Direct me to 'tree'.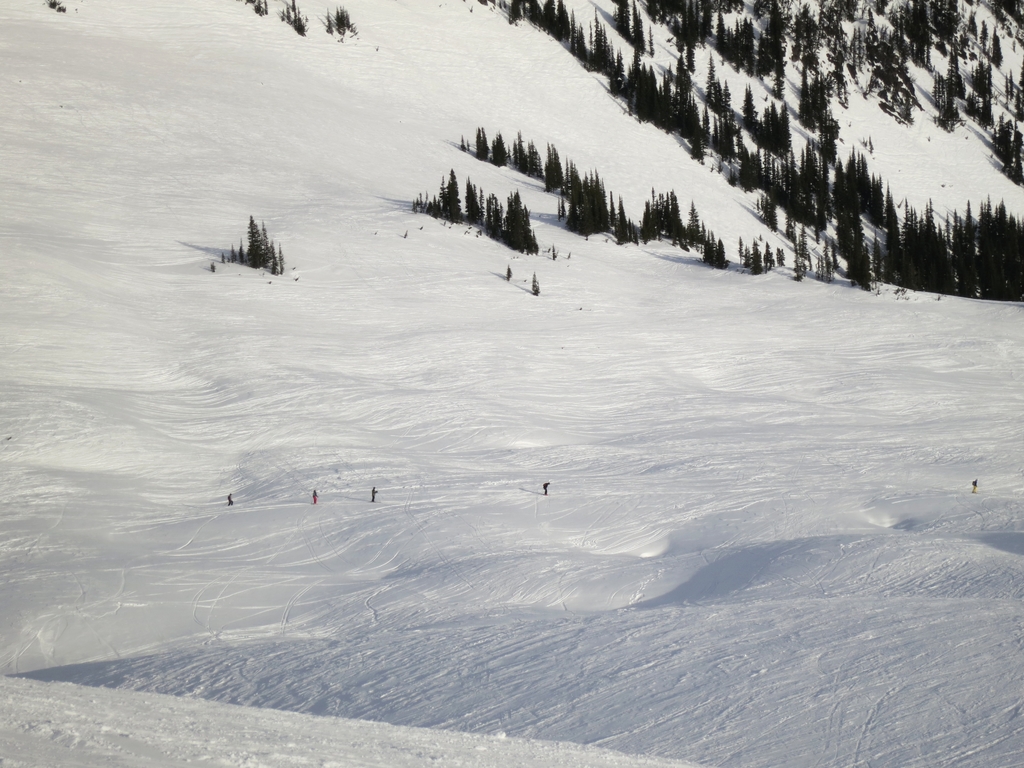
Direction: left=618, top=193, right=641, bottom=248.
